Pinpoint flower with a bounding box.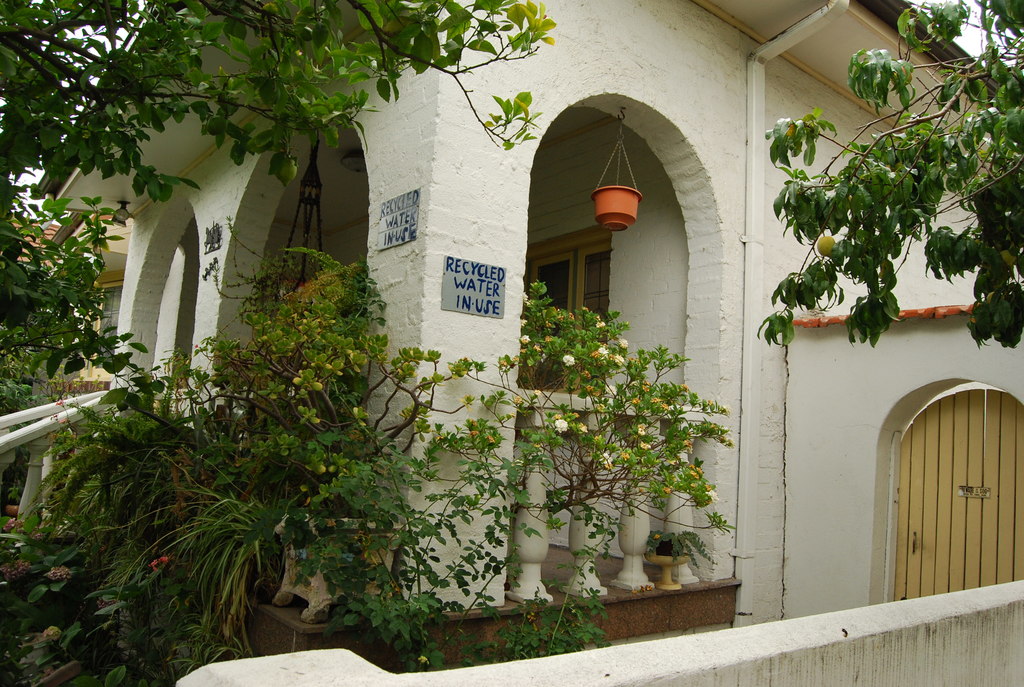
select_region(520, 287, 523, 306).
